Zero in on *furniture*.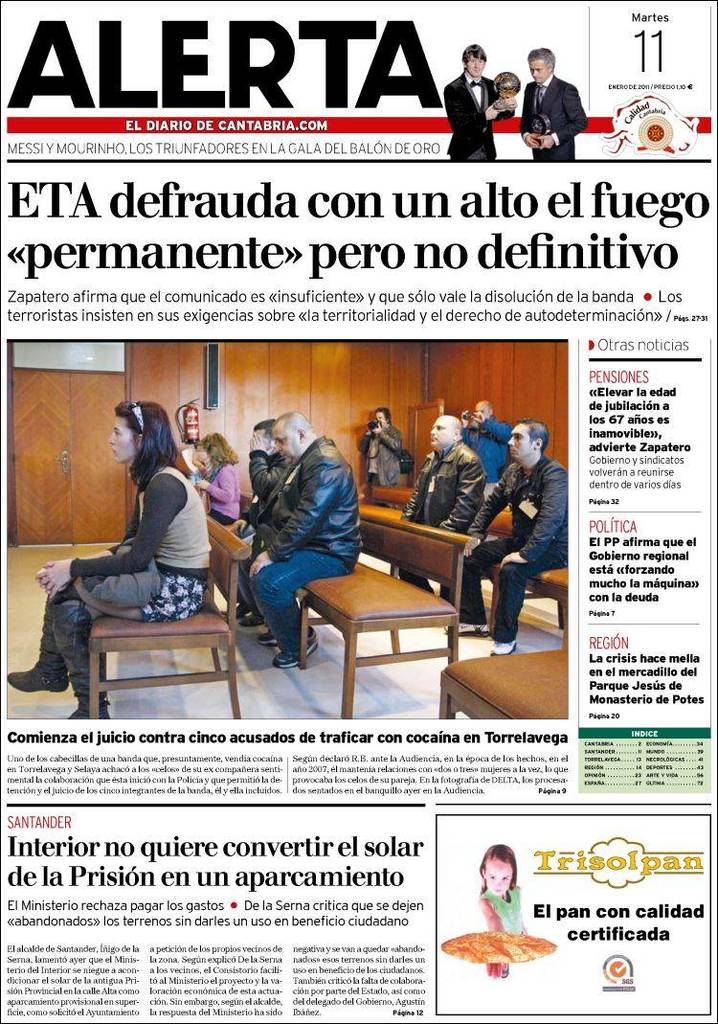
Zeroed in: box(92, 511, 257, 722).
